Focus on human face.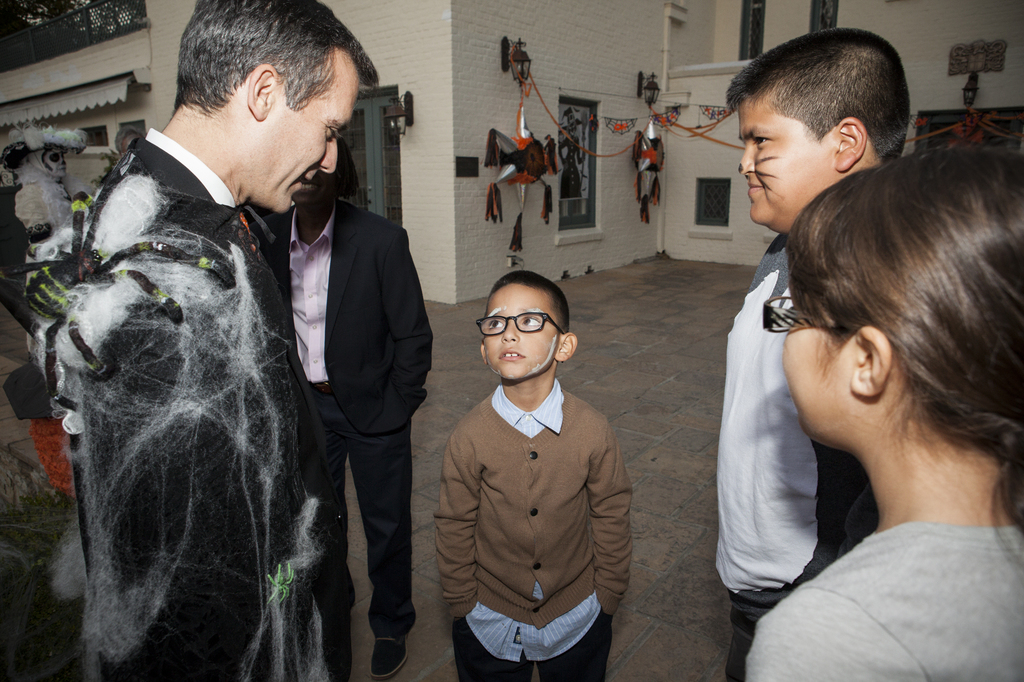
Focused at 781 305 855 441.
